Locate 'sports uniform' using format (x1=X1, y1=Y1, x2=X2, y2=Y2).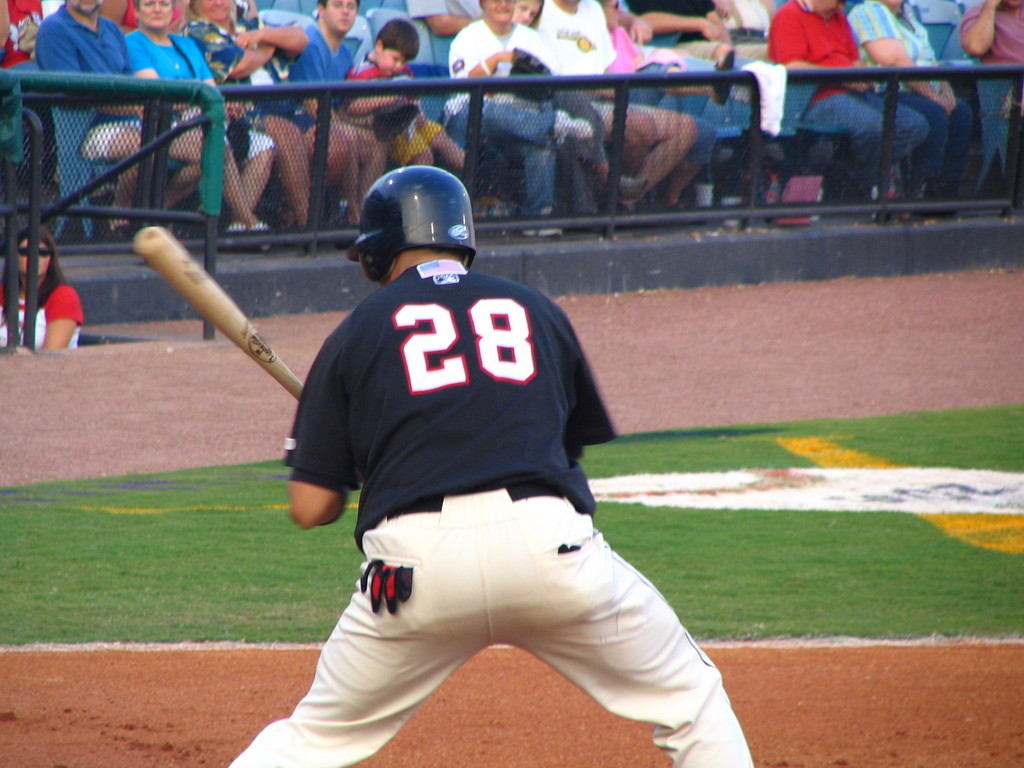
(x1=227, y1=159, x2=755, y2=767).
